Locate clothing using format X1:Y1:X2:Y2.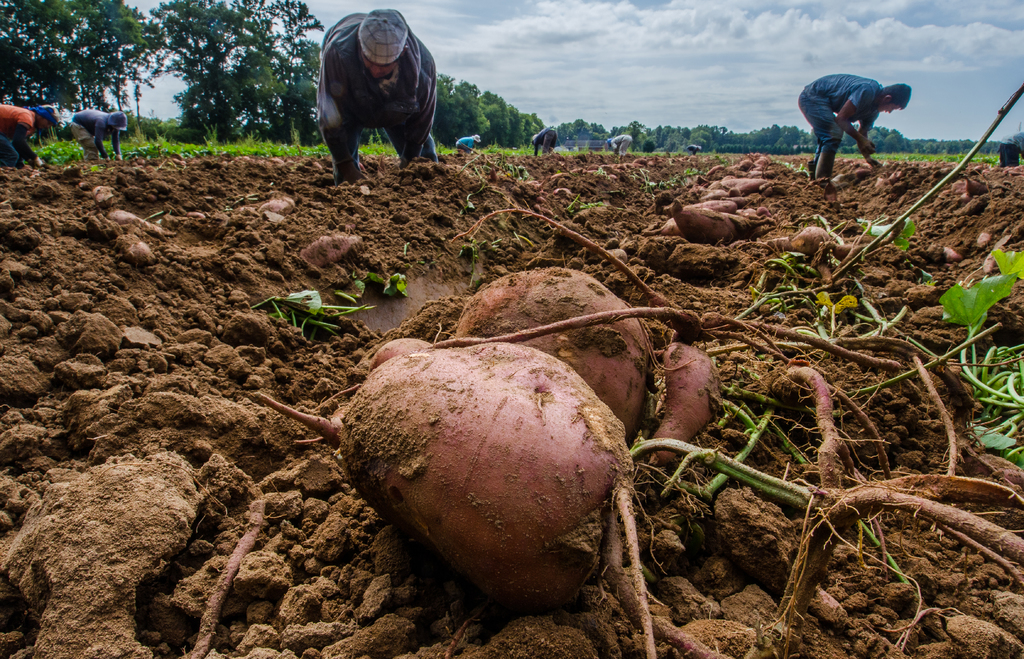
456:132:482:156.
